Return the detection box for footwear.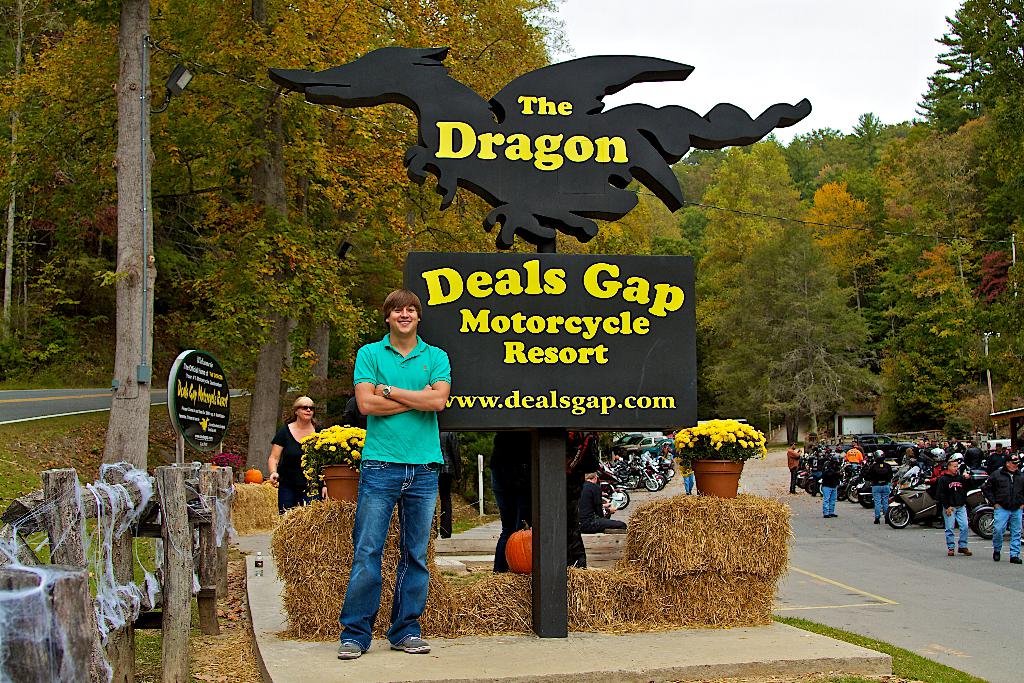
crop(957, 547, 976, 556).
